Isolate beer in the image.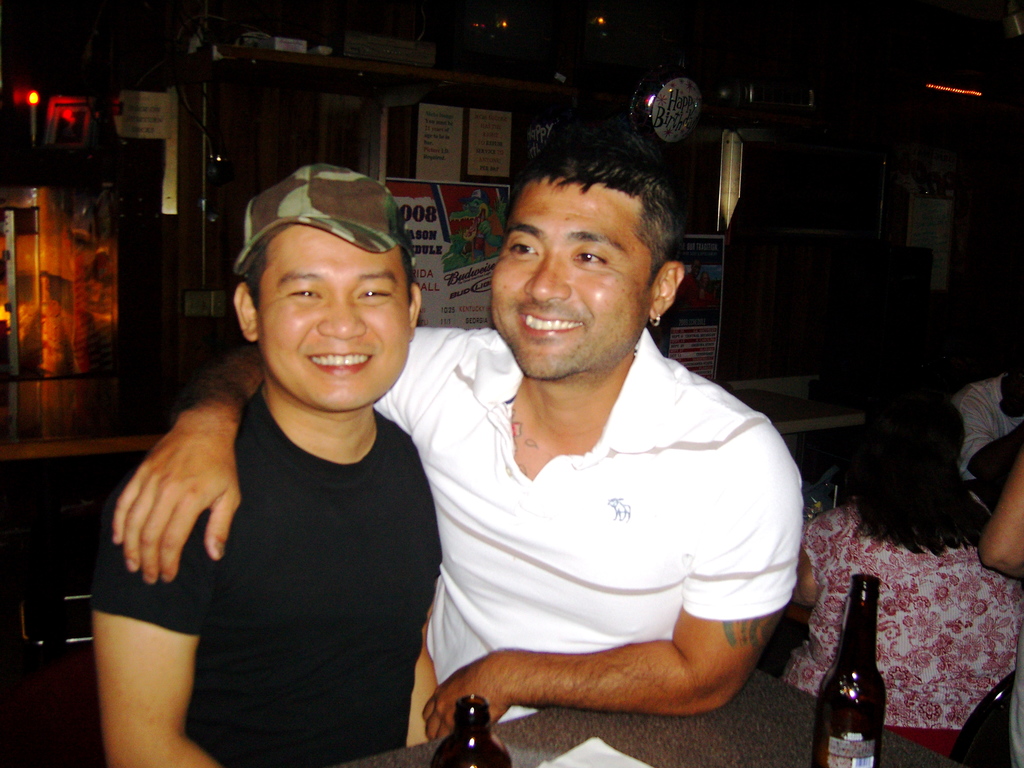
Isolated region: (x1=432, y1=691, x2=511, y2=767).
